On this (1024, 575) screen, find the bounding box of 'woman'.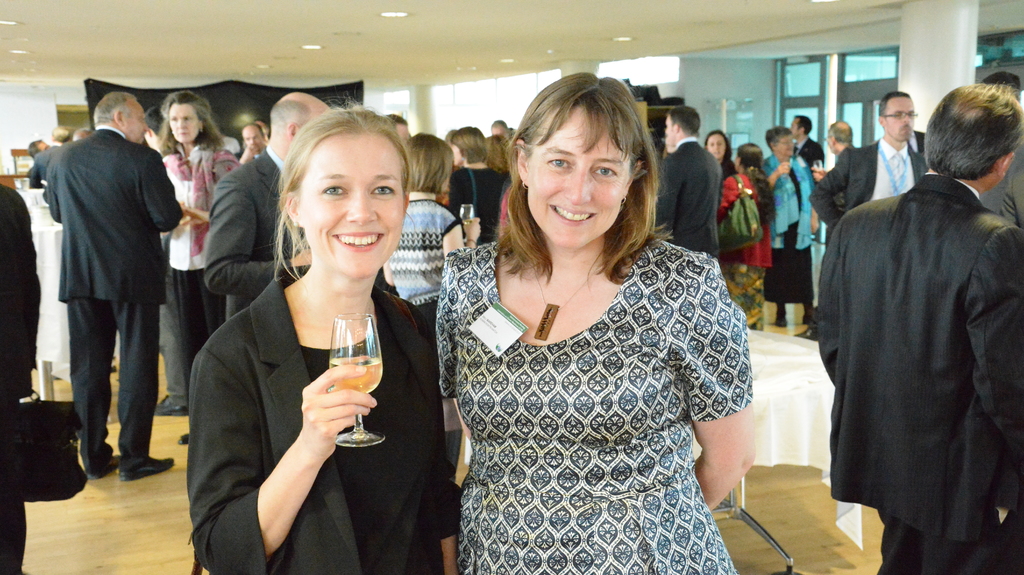
Bounding box: bbox=[714, 142, 782, 329].
